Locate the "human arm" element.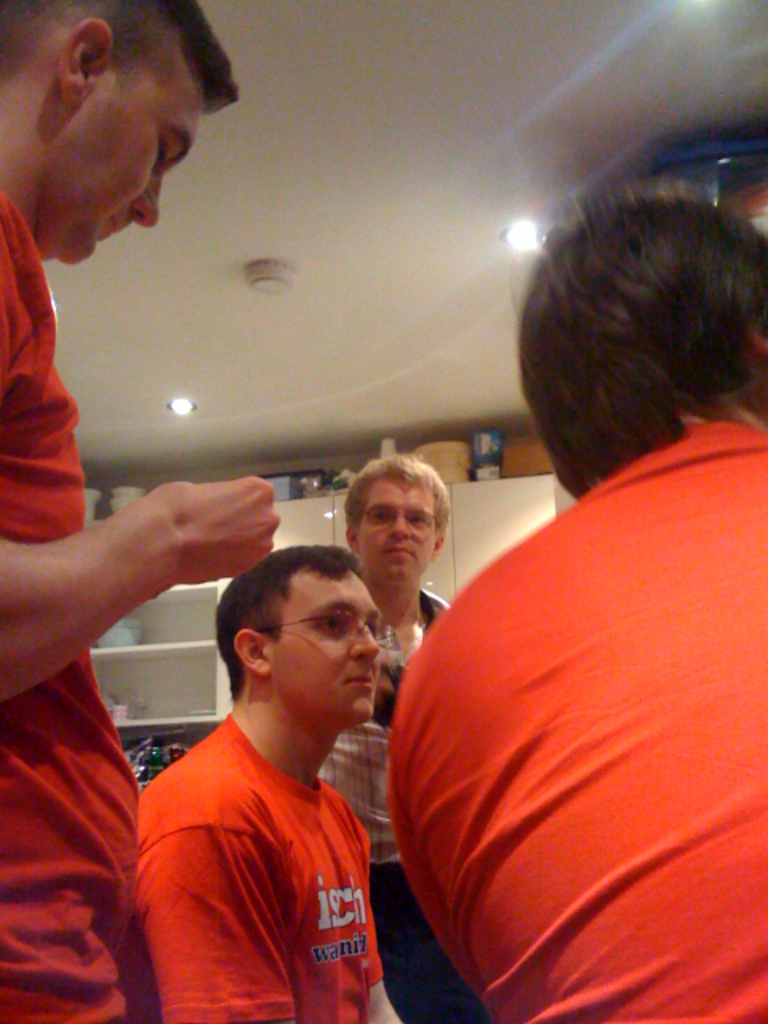
Element bbox: crop(387, 590, 515, 1016).
